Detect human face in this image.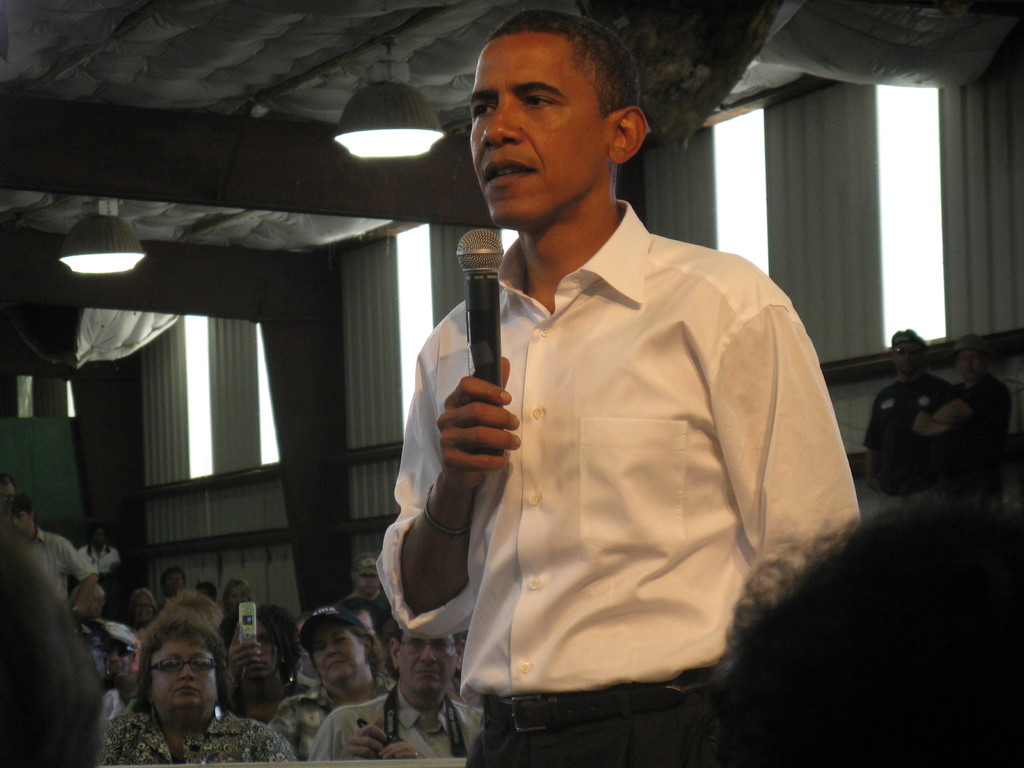
Detection: detection(397, 637, 456, 693).
